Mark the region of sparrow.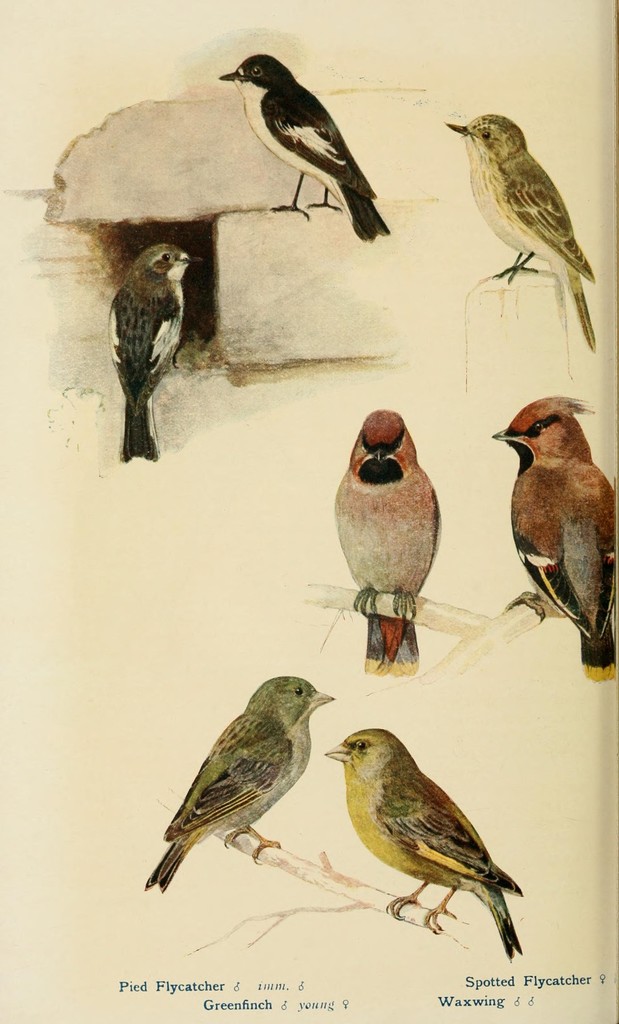
Region: Rect(494, 391, 614, 682).
